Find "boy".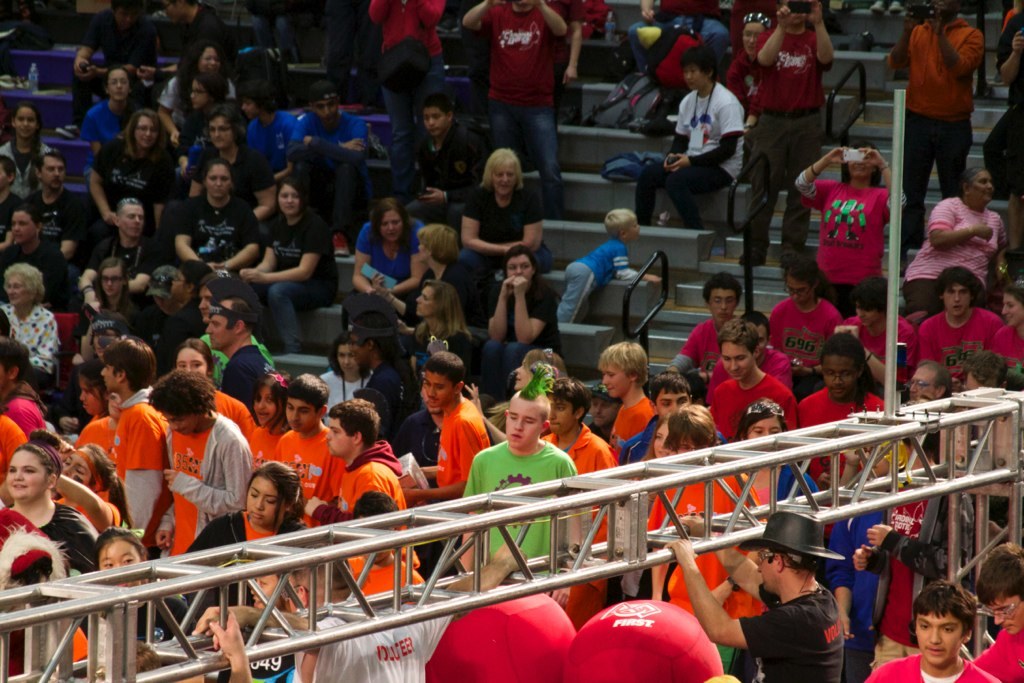
(left=359, top=315, right=416, bottom=441).
